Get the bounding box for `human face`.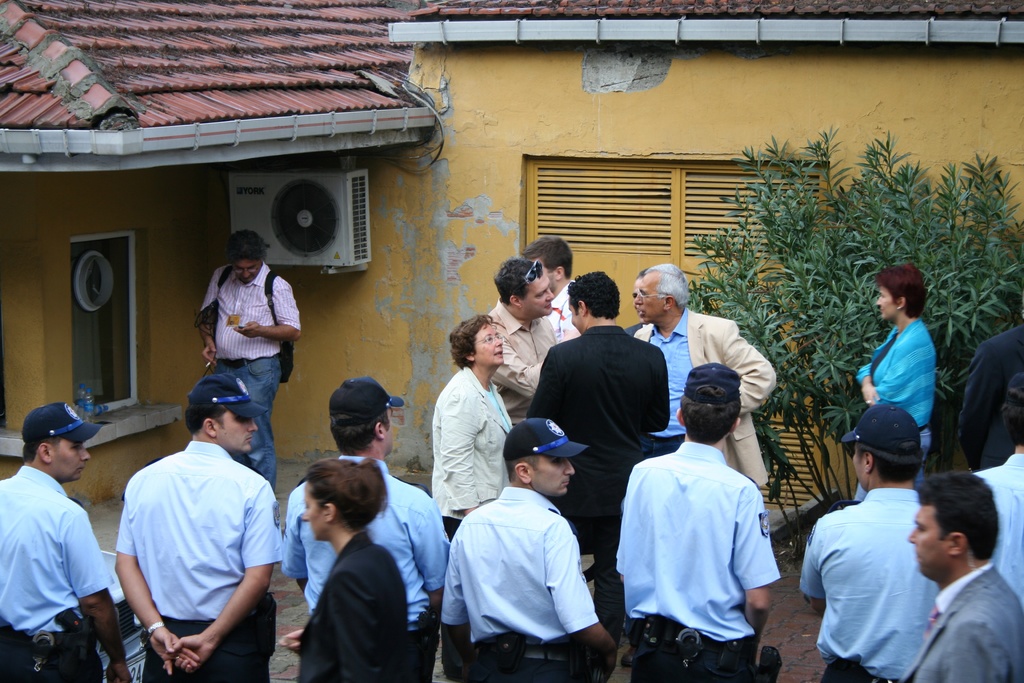
BBox(218, 411, 260, 454).
